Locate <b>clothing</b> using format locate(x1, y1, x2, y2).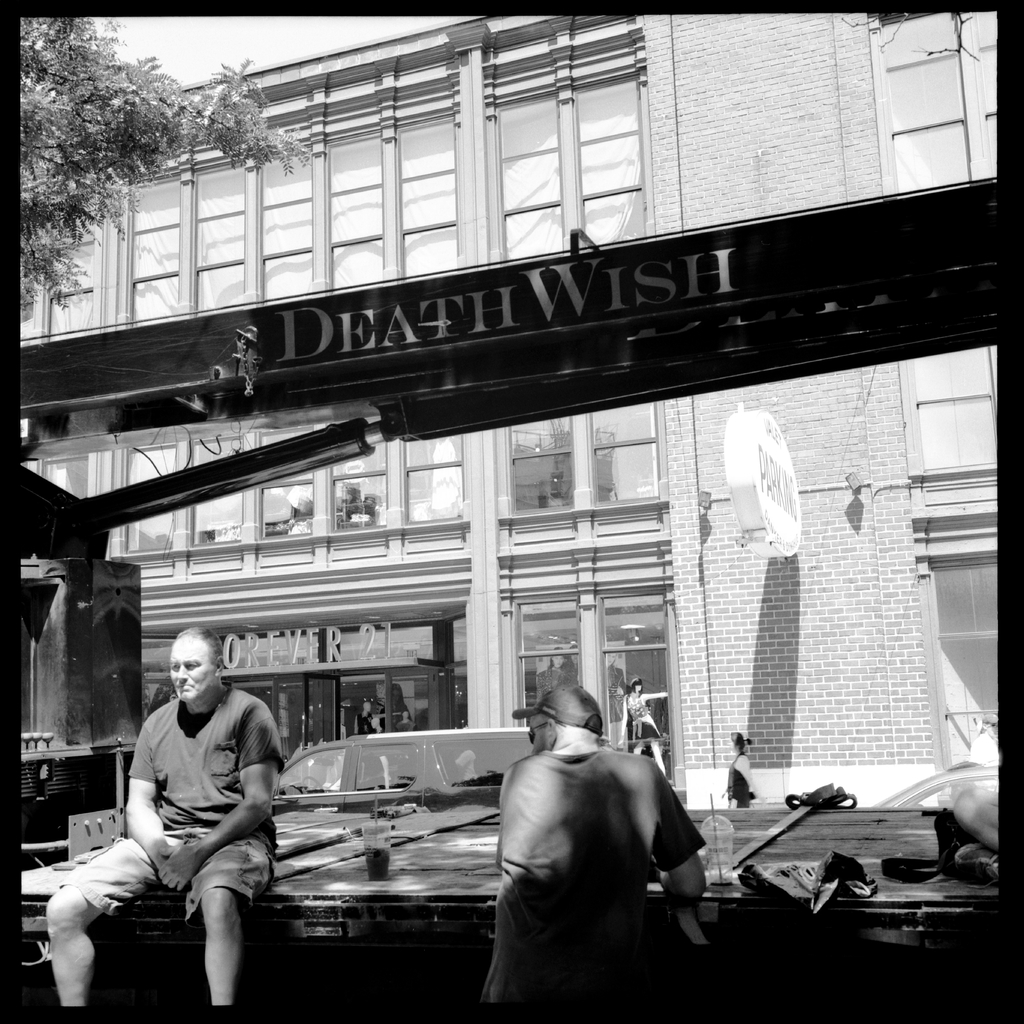
locate(625, 692, 662, 747).
